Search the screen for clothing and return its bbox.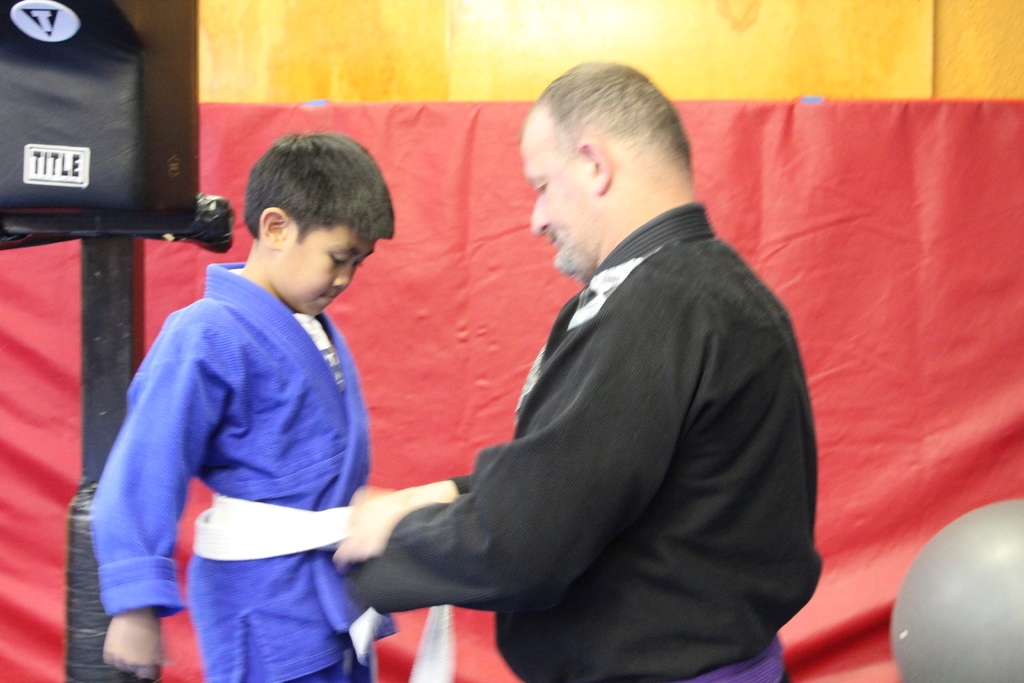
Found: bbox(92, 236, 396, 674).
